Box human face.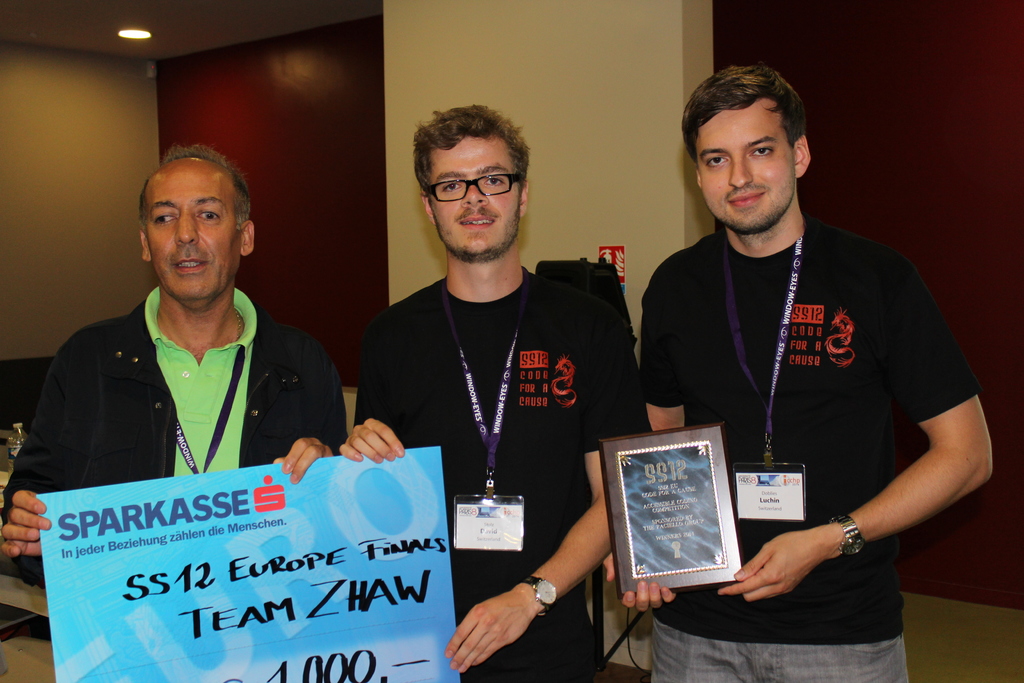
box=[428, 128, 518, 266].
